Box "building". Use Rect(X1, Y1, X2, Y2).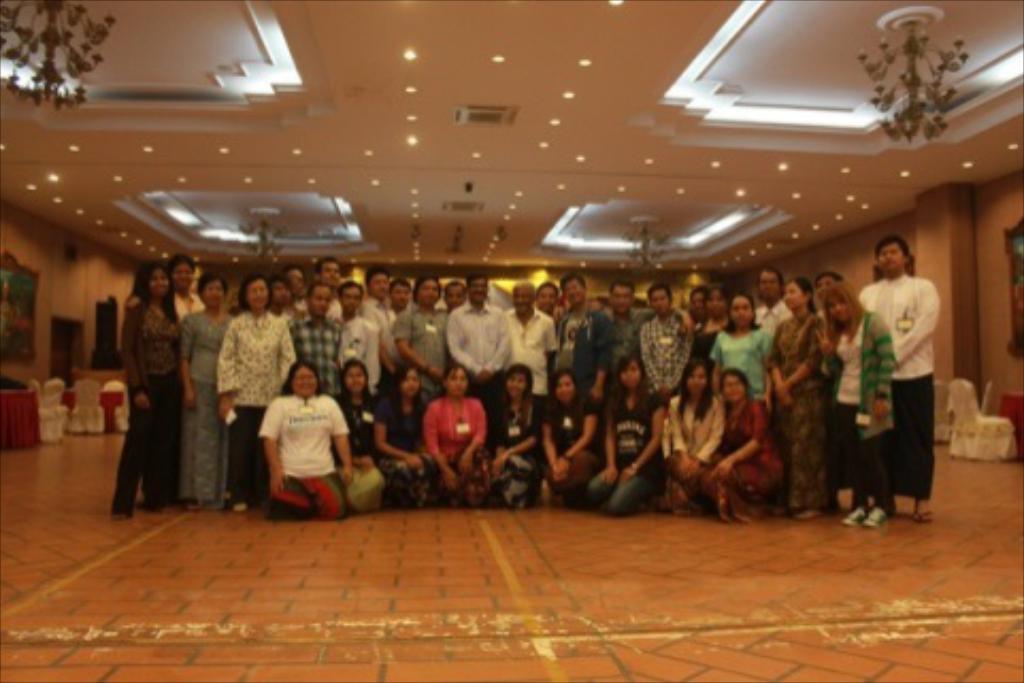
Rect(0, 0, 1022, 681).
